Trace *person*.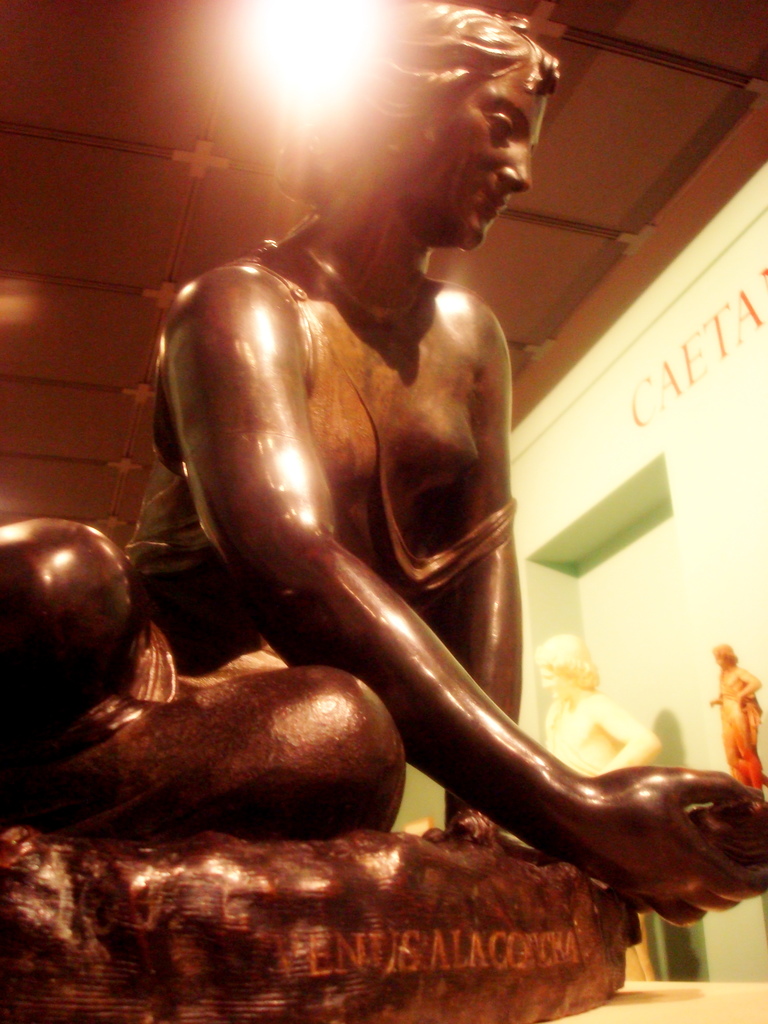
Traced to bbox=(0, 0, 767, 936).
